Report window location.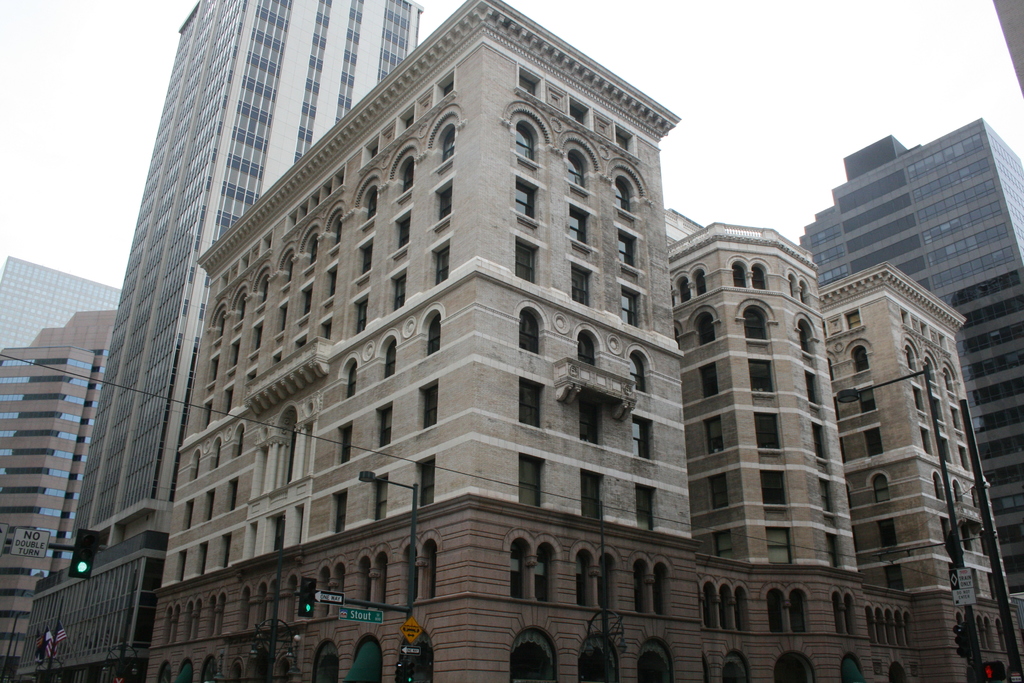
Report: [417, 465, 436, 507].
